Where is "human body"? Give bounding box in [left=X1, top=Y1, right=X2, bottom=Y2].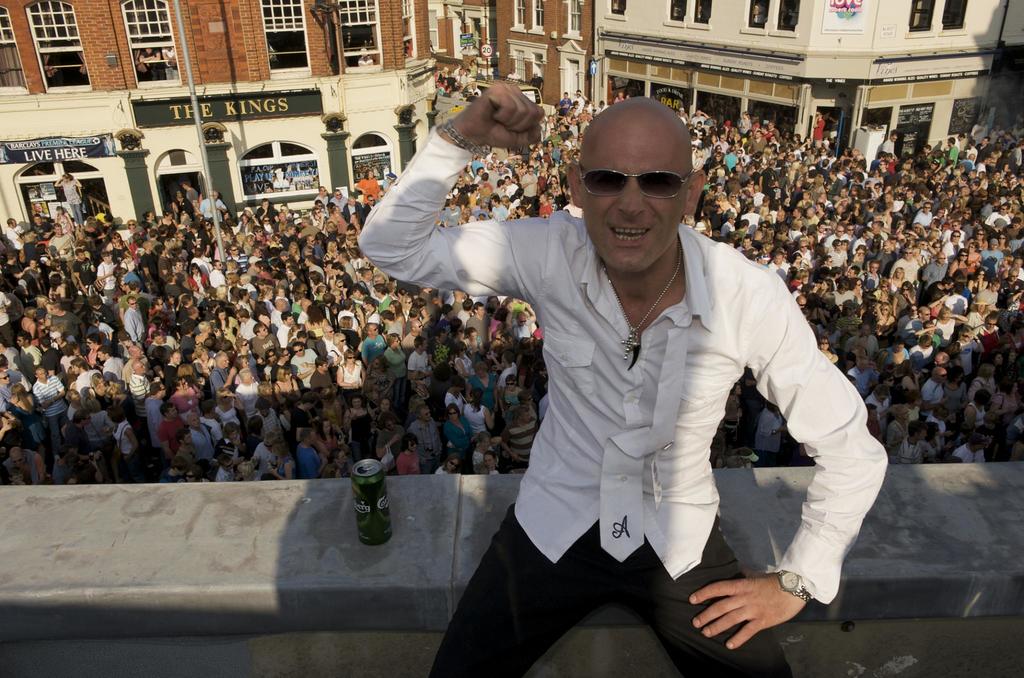
[left=859, top=307, right=867, bottom=319].
